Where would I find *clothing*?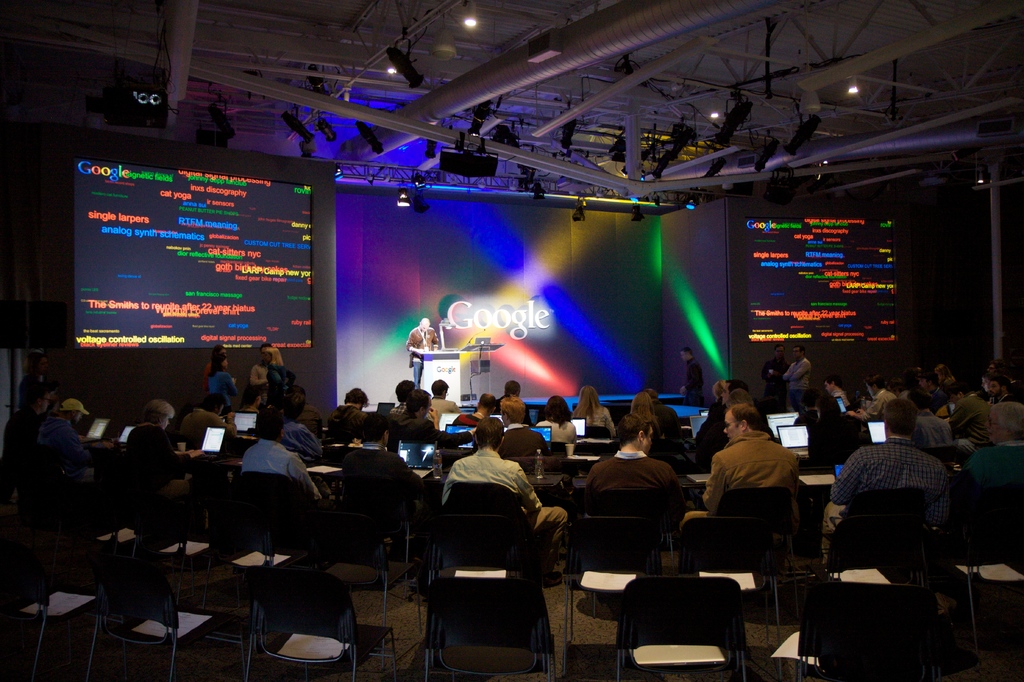
At region(448, 450, 578, 584).
